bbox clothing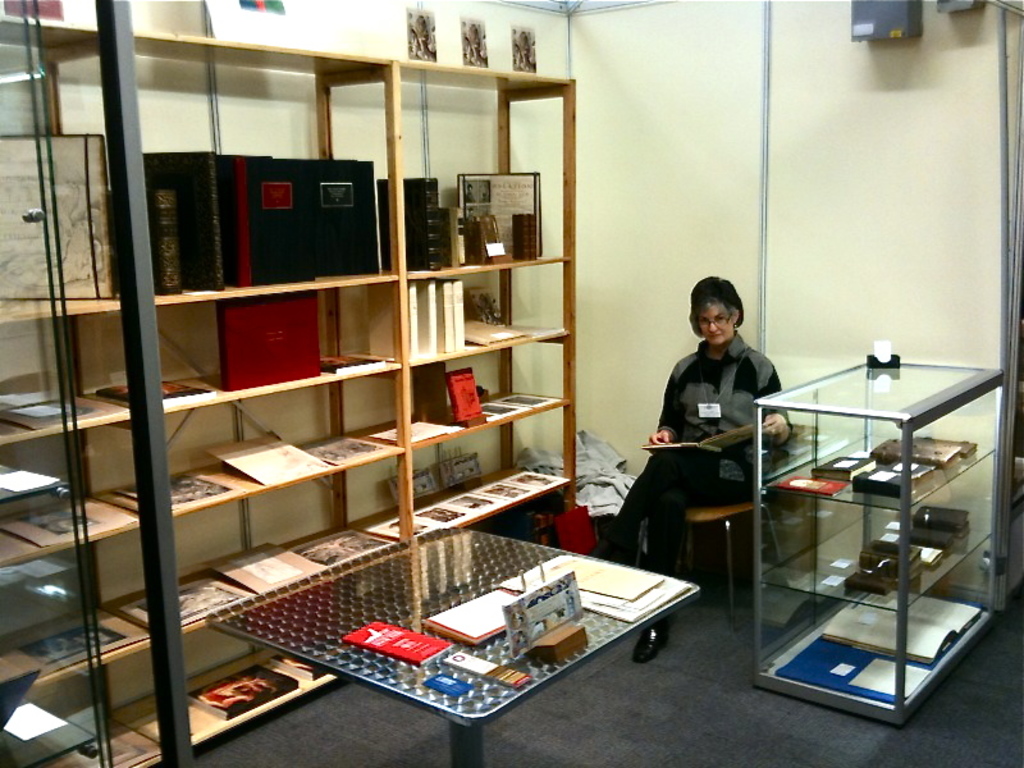
select_region(604, 330, 794, 628)
